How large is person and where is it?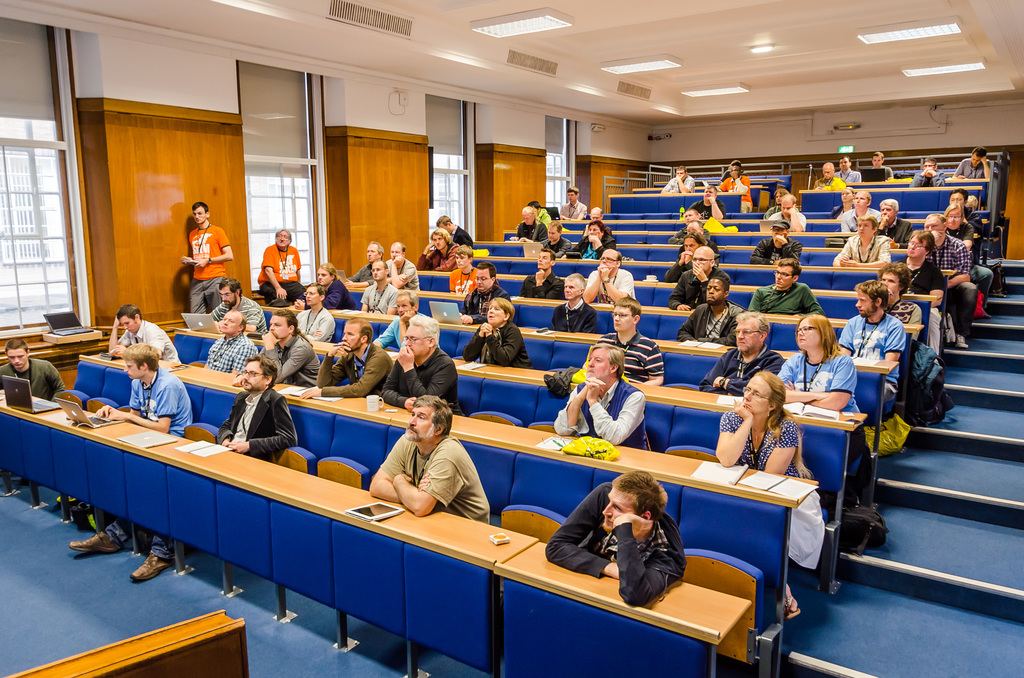
Bounding box: Rect(0, 333, 72, 414).
